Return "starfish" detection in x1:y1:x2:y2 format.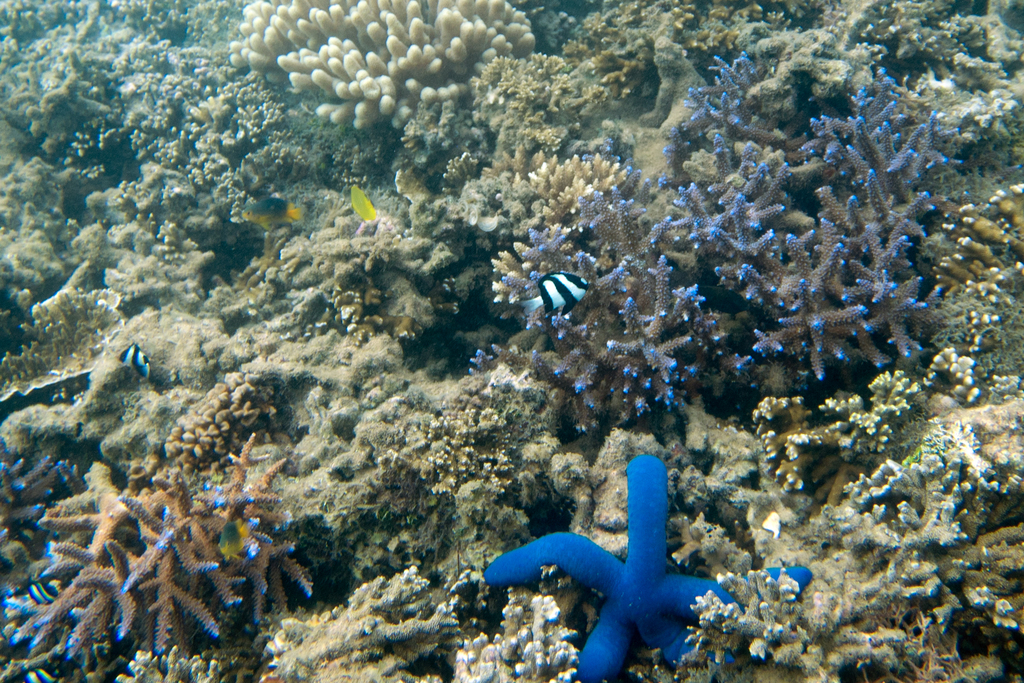
481:453:812:682.
